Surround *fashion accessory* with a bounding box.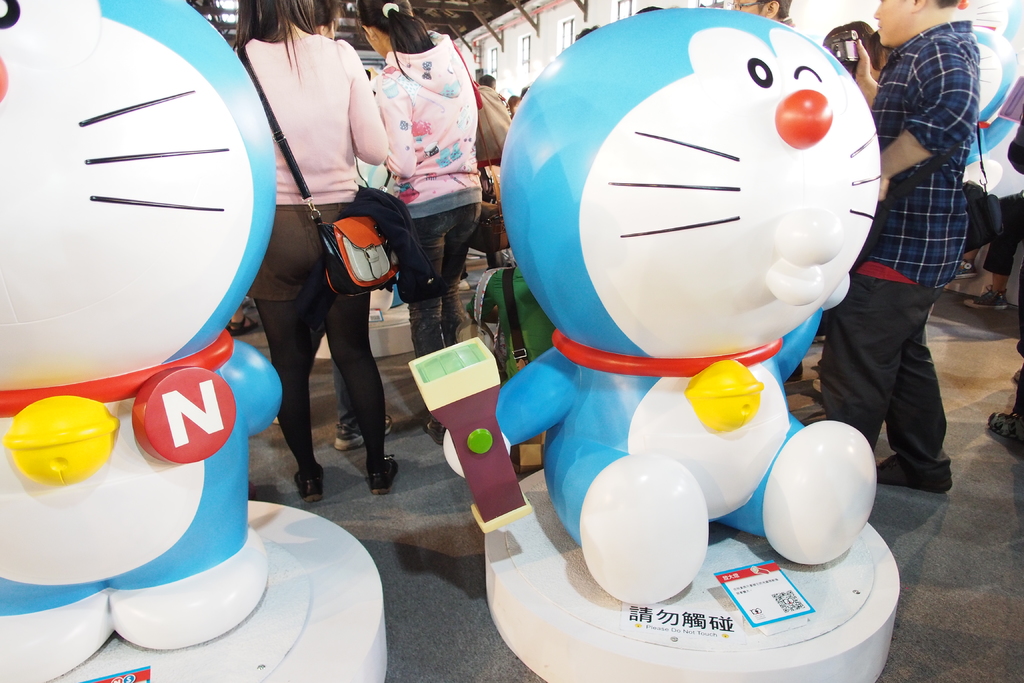
bbox(453, 40, 513, 169).
